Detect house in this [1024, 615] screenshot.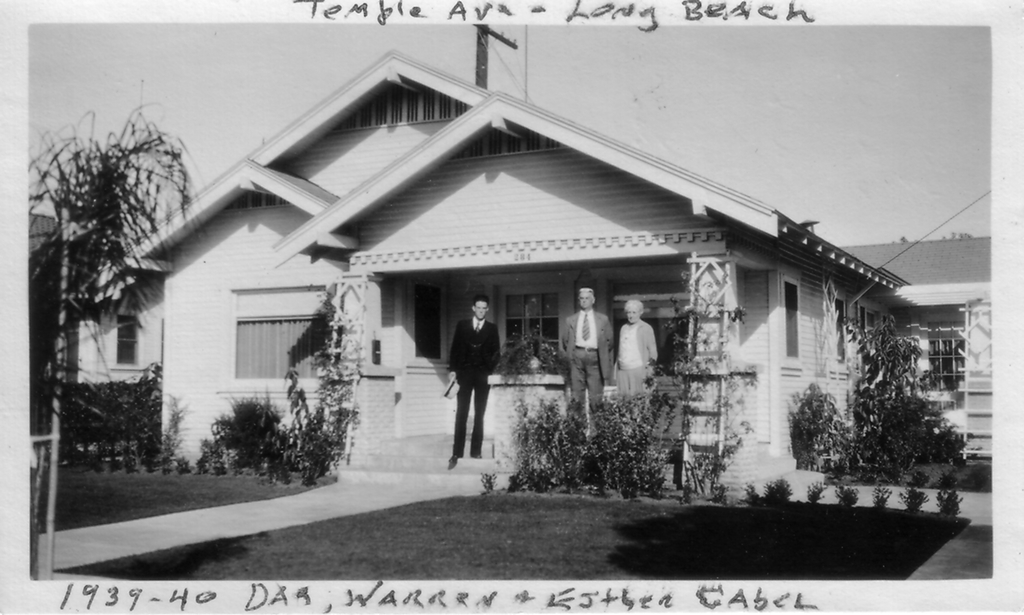
Detection: 913/214/1001/512.
